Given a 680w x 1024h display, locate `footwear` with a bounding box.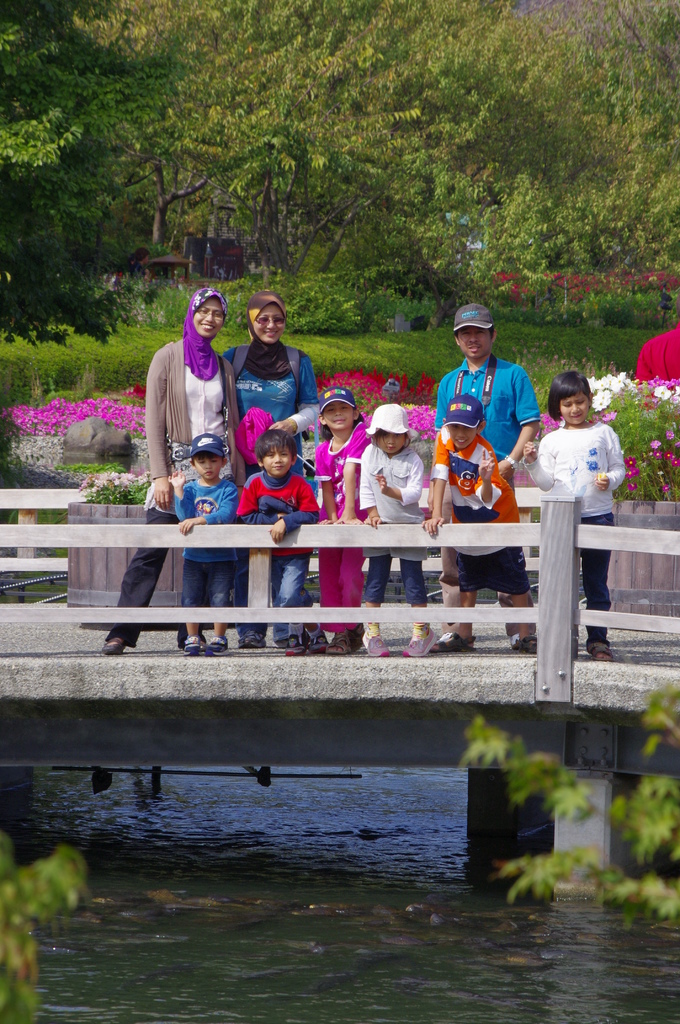
Located: box(514, 635, 538, 653).
